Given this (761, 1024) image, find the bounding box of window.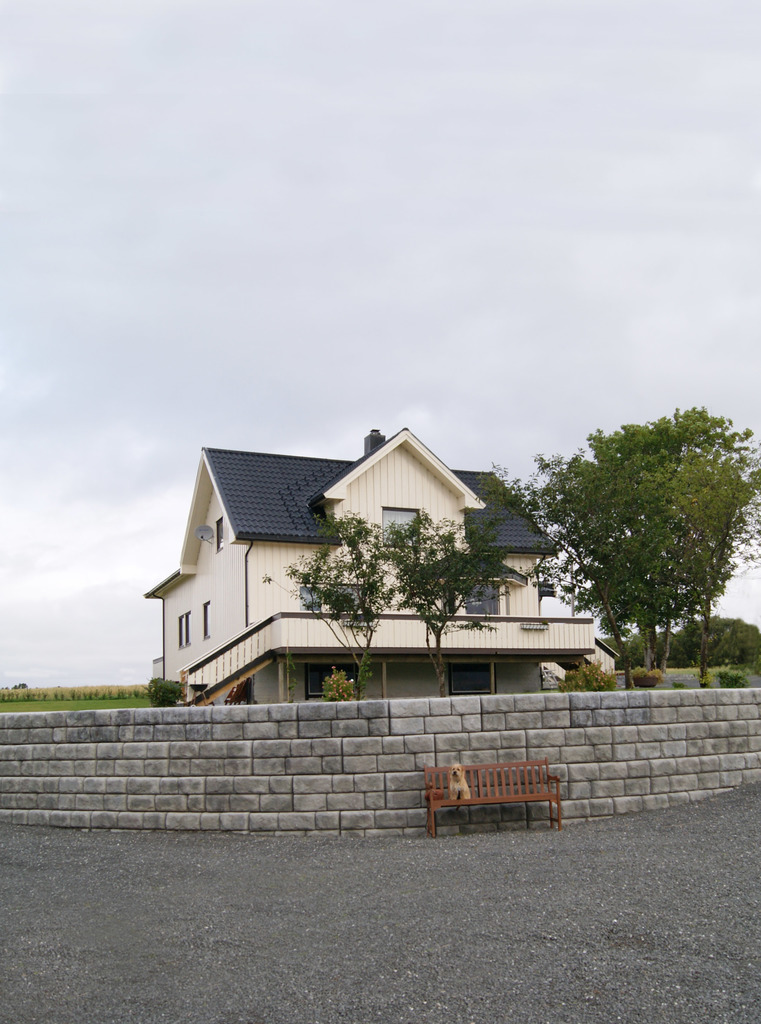
<box>447,664,501,698</box>.
